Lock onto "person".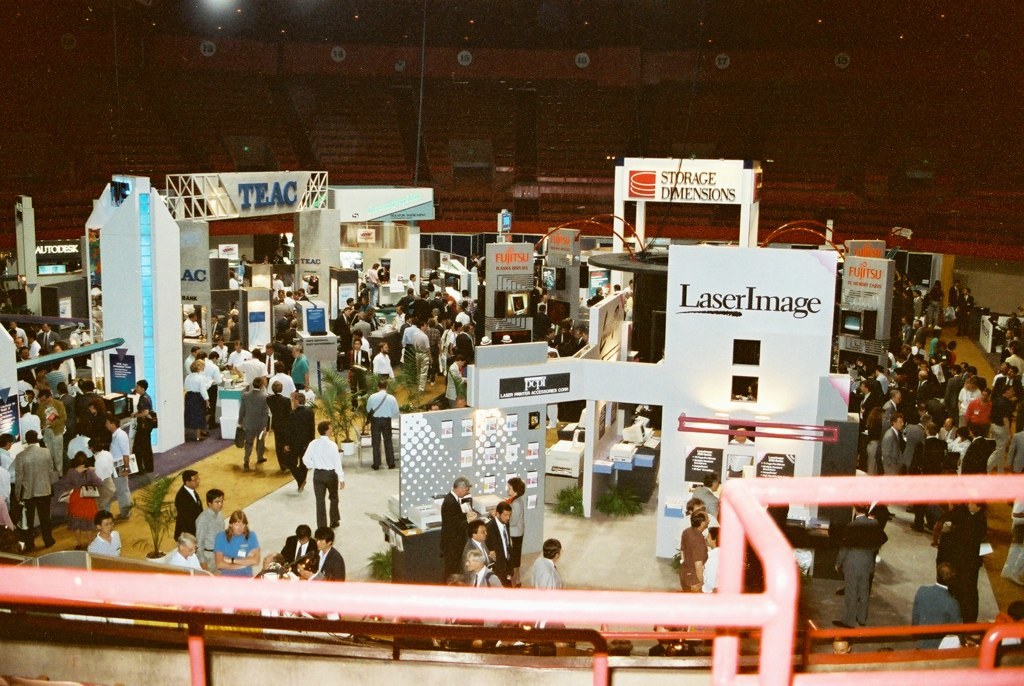
Locked: <region>914, 402, 933, 423</region>.
